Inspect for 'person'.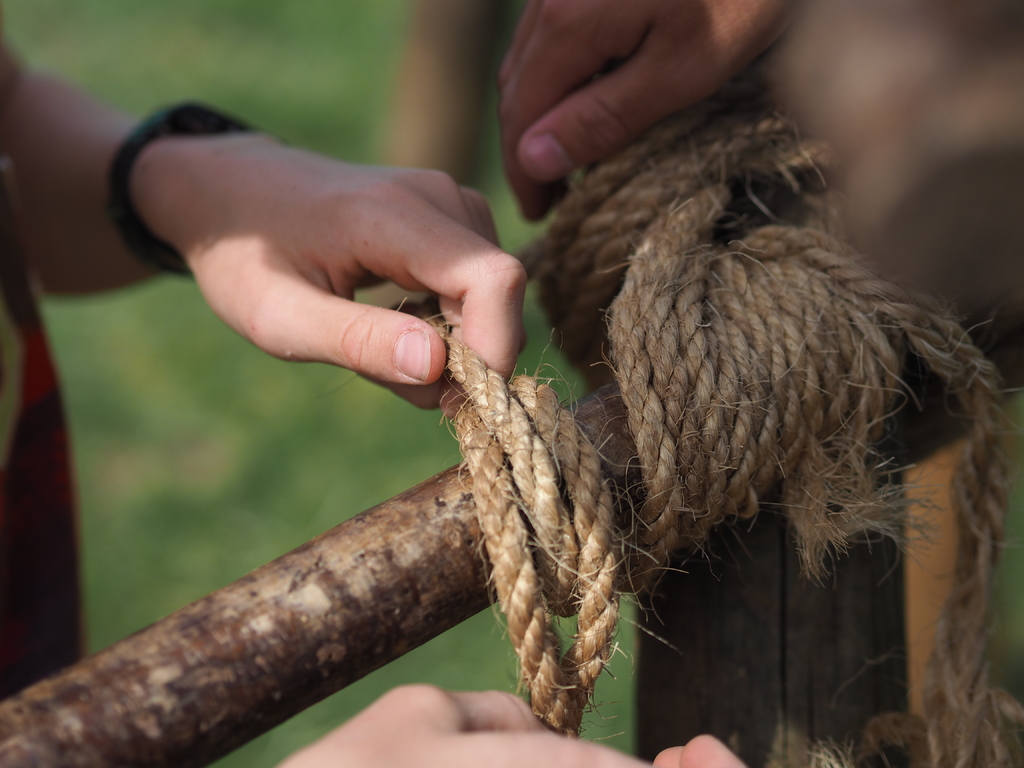
Inspection: left=0, top=41, right=748, bottom=767.
